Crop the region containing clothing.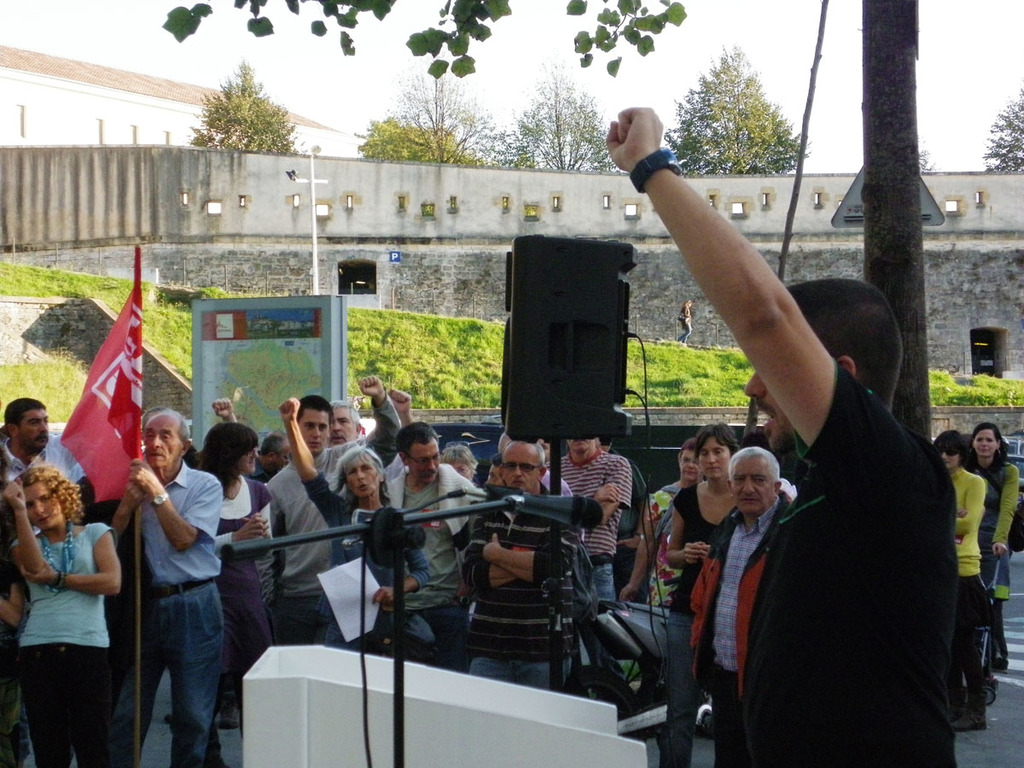
Crop region: detection(458, 494, 574, 692).
